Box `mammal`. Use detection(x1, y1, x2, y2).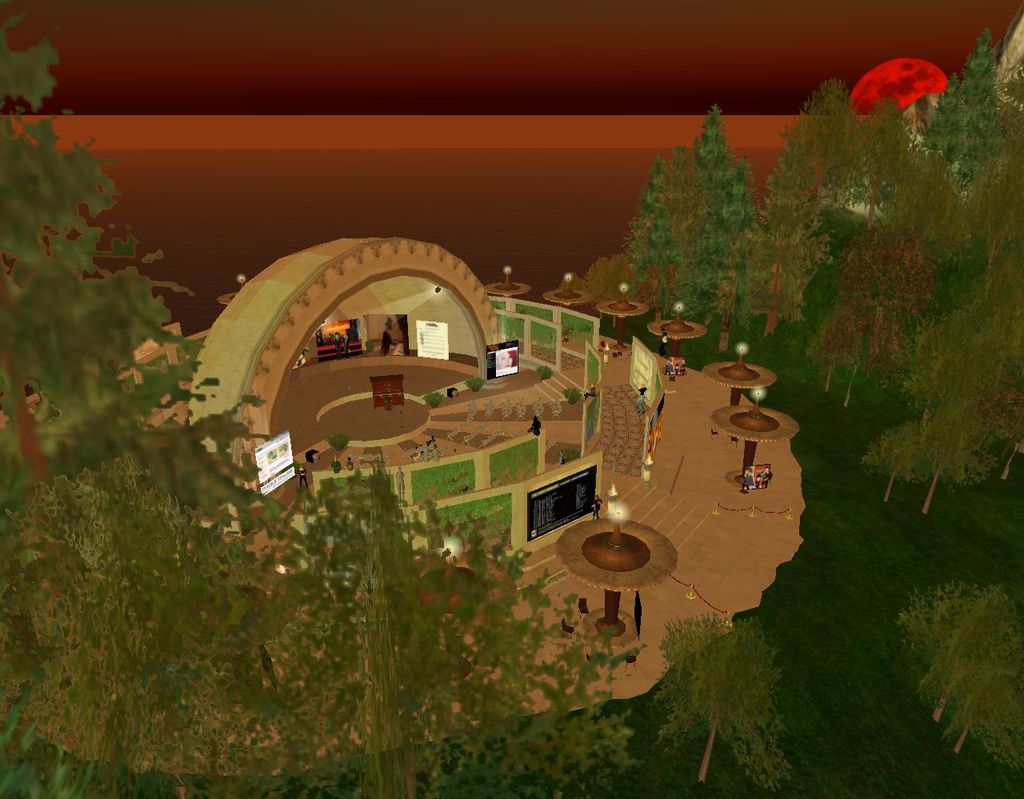
detection(742, 466, 753, 490).
